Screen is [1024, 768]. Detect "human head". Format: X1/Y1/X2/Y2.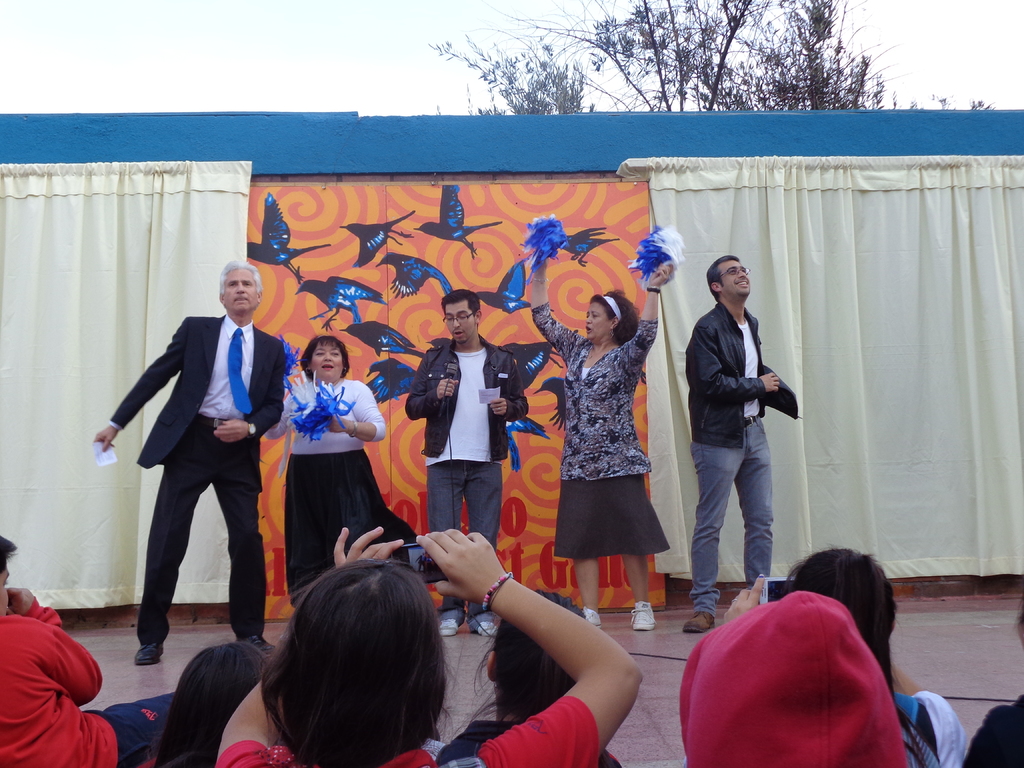
220/260/262/315.
